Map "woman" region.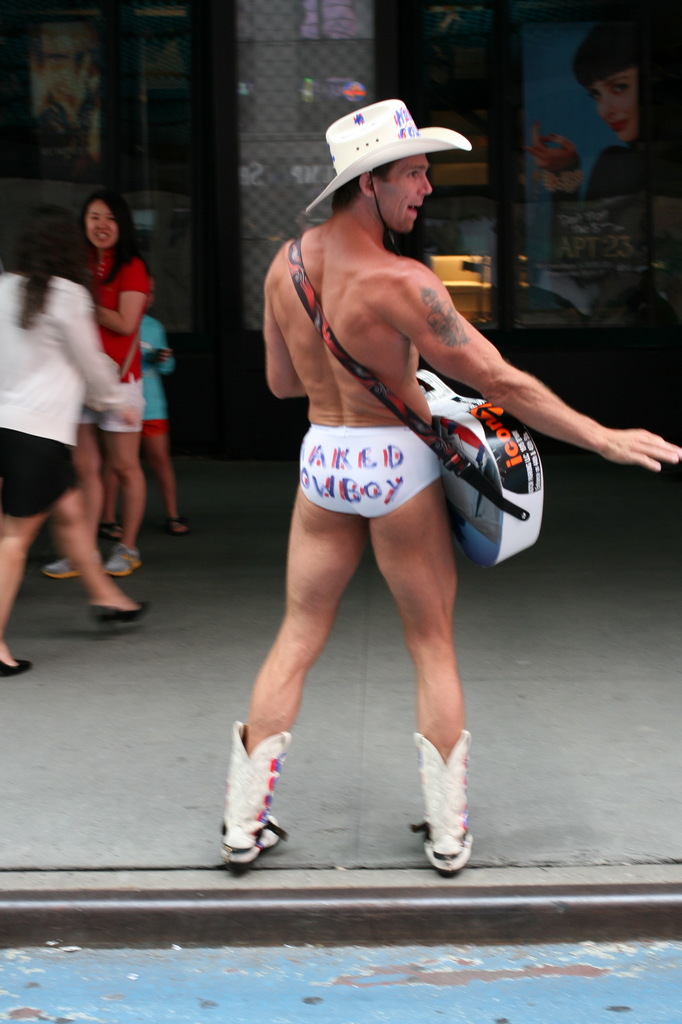
Mapped to {"left": 531, "top": 34, "right": 658, "bottom": 338}.
